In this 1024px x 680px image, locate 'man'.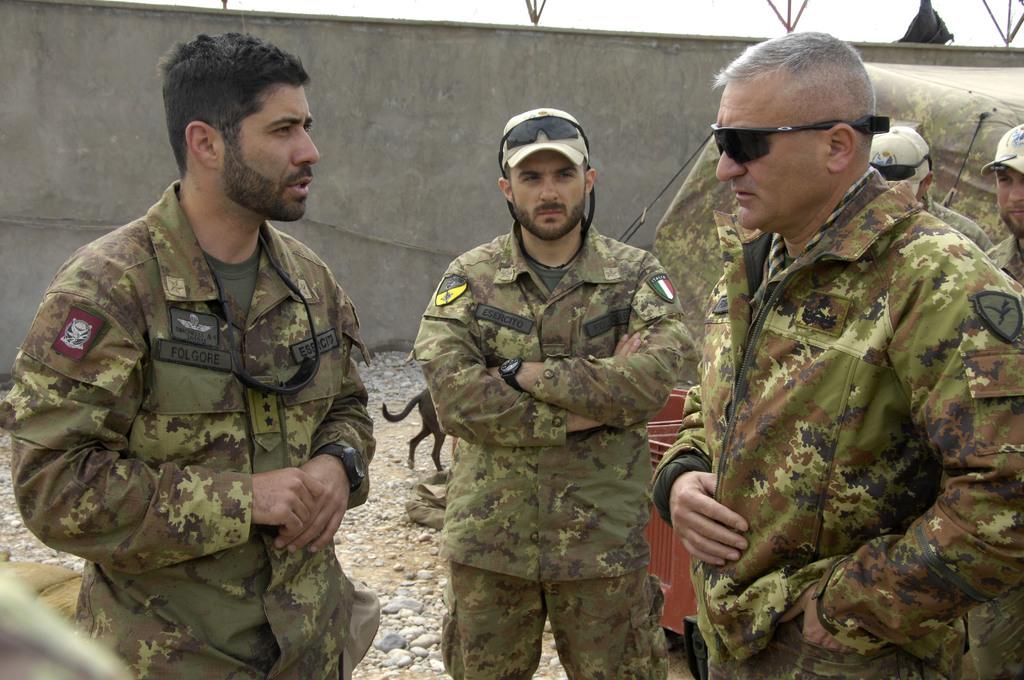
Bounding box: [982,115,1023,294].
